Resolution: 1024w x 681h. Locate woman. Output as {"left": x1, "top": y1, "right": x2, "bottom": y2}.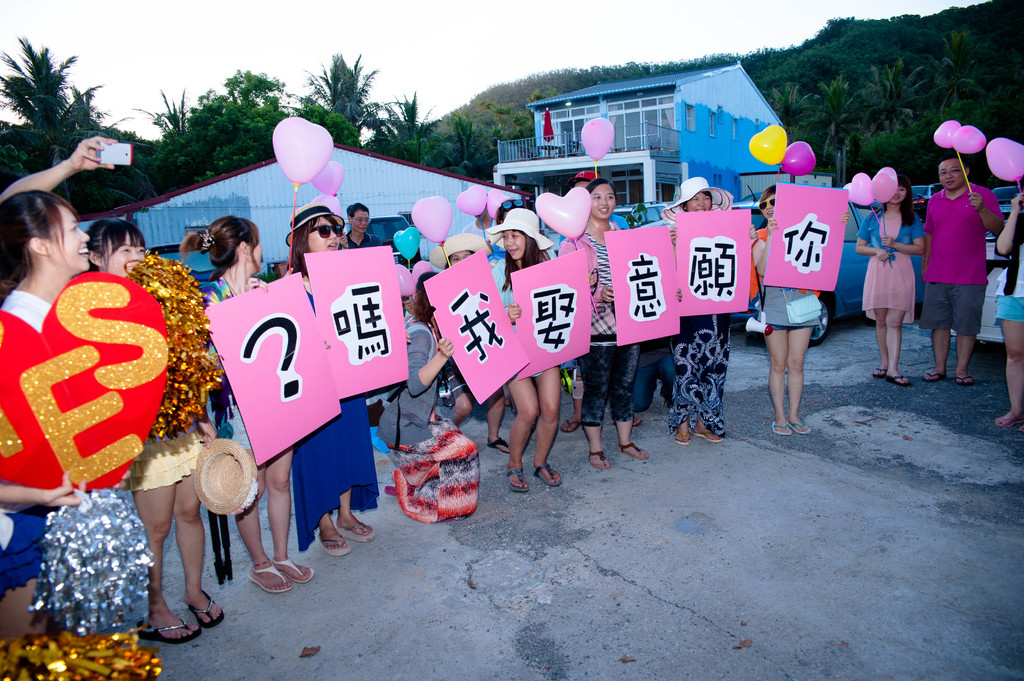
{"left": 378, "top": 266, "right": 479, "bottom": 519}.
